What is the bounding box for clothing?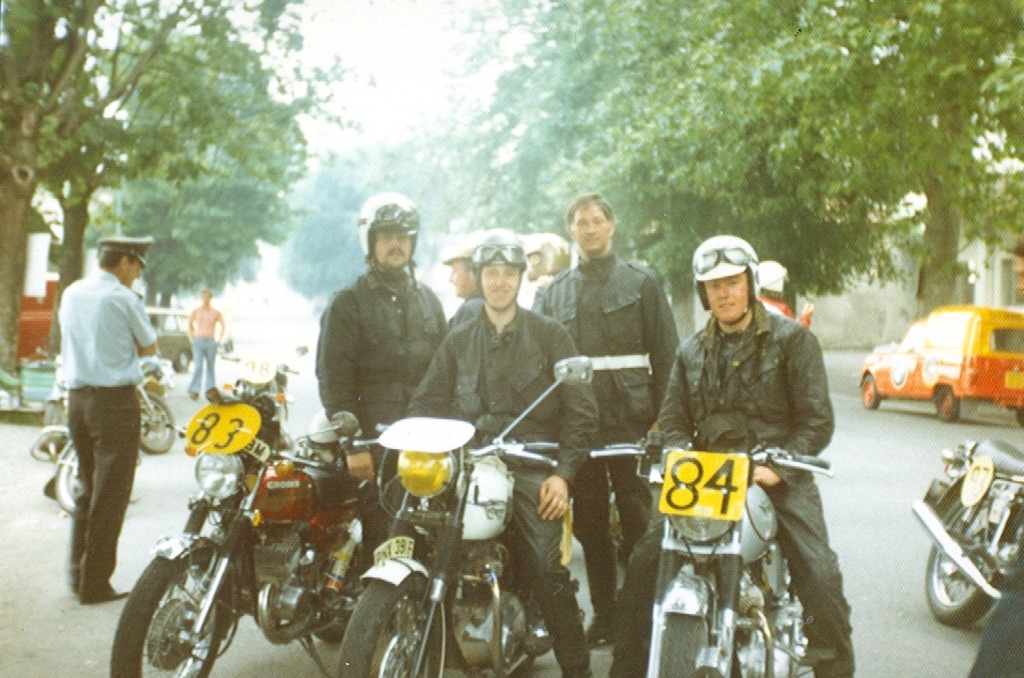
<box>610,295,858,677</box>.
